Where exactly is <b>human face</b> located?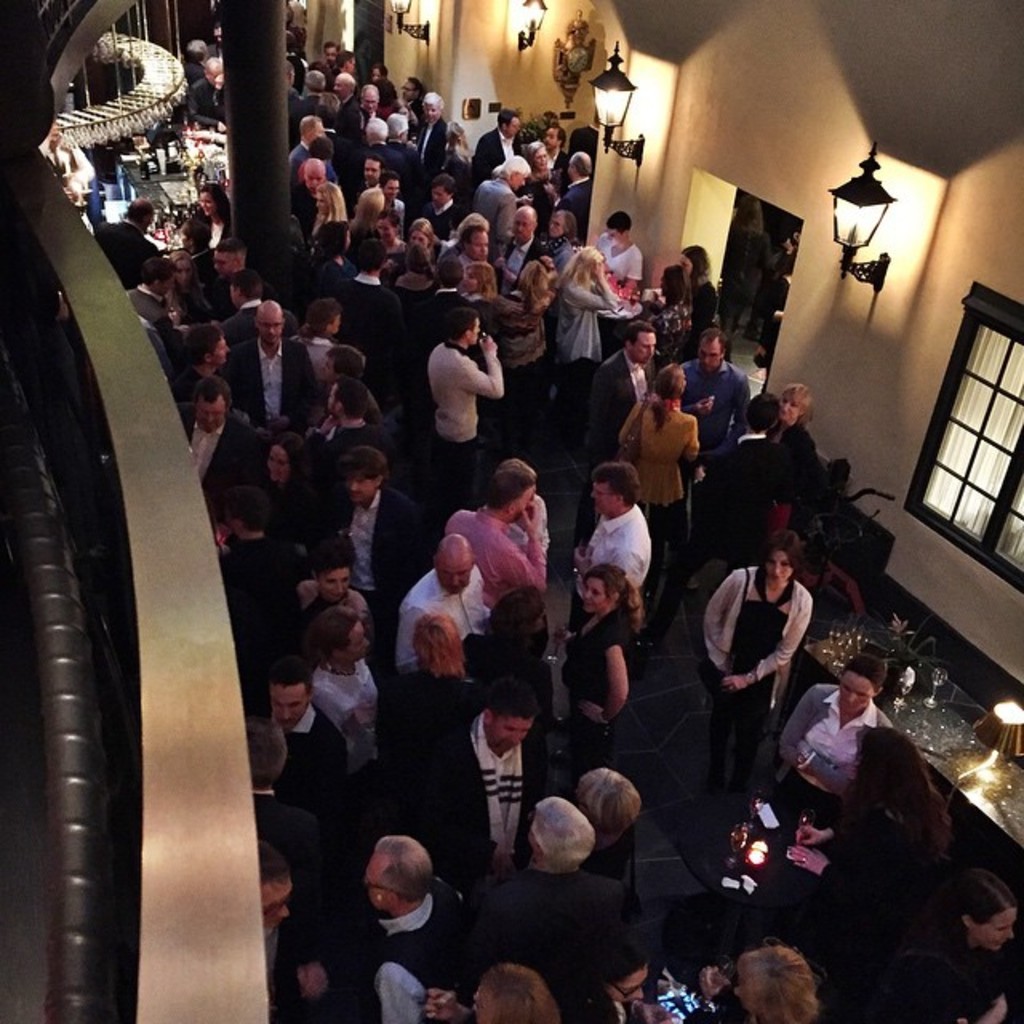
Its bounding box is [left=272, top=683, right=312, bottom=728].
